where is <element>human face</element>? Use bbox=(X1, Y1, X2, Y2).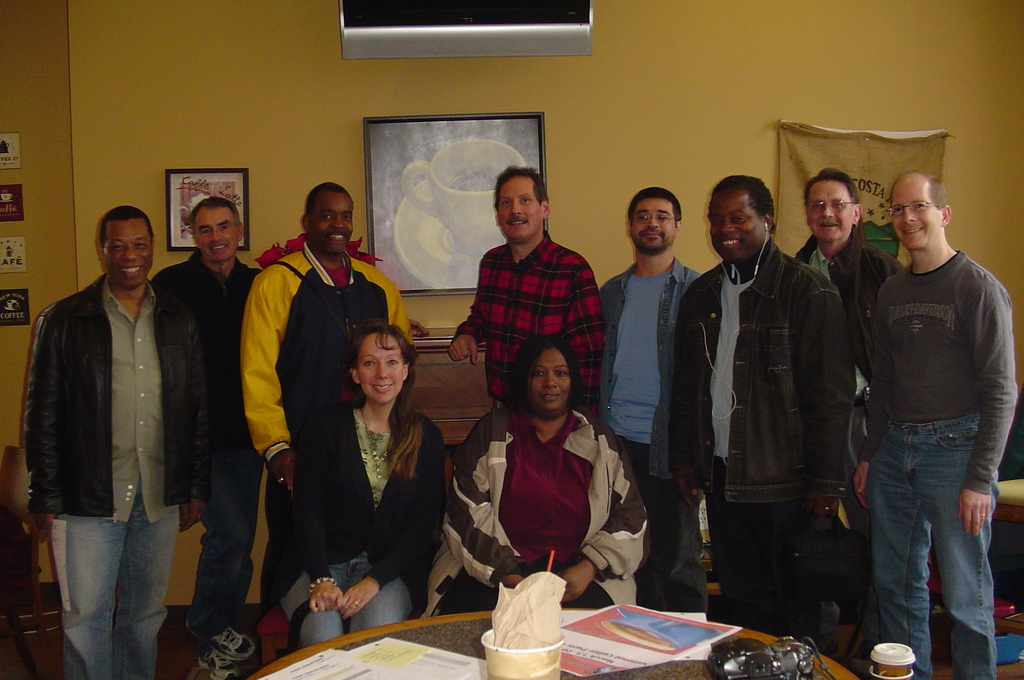
bbox=(707, 197, 762, 261).
